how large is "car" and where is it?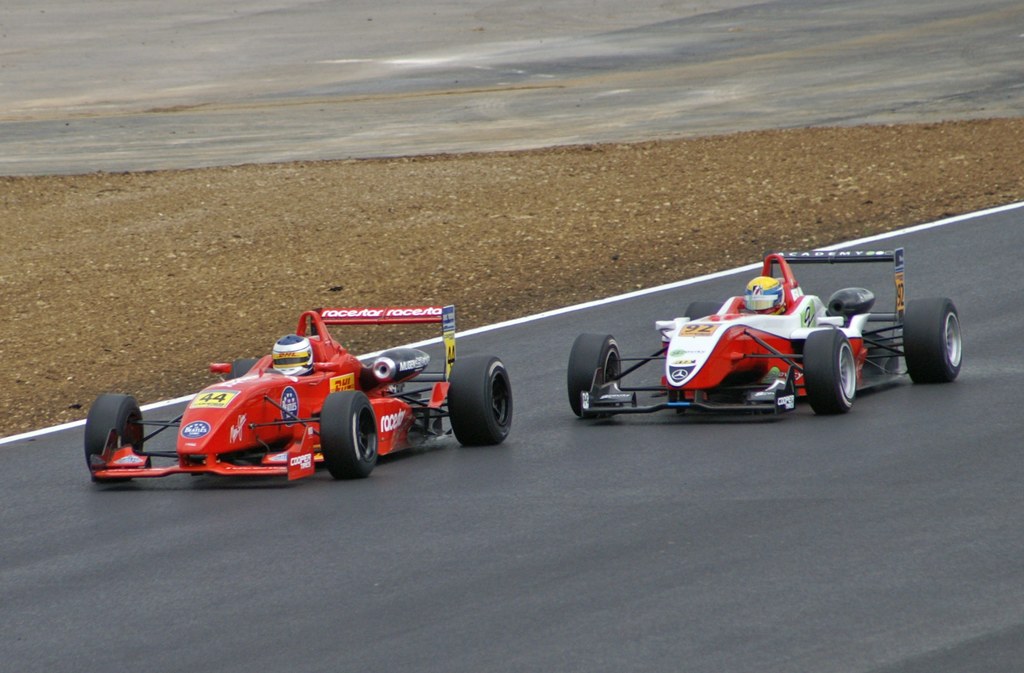
Bounding box: region(84, 302, 515, 485).
